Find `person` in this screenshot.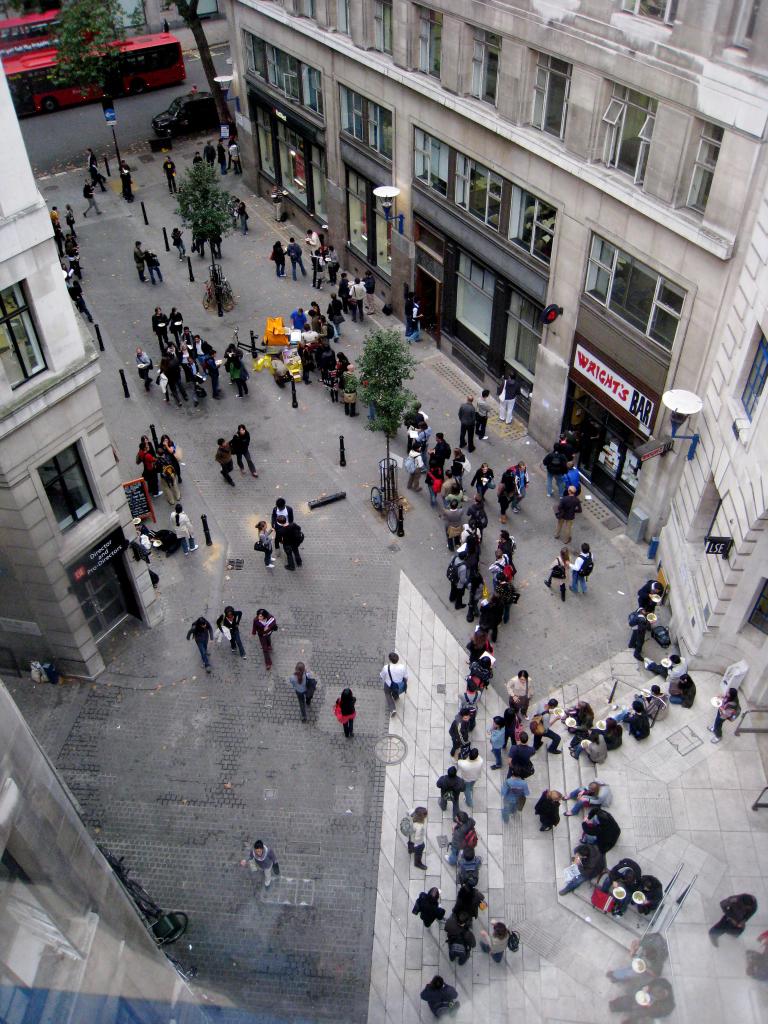
The bounding box for `person` is [x1=51, y1=206, x2=63, y2=243].
